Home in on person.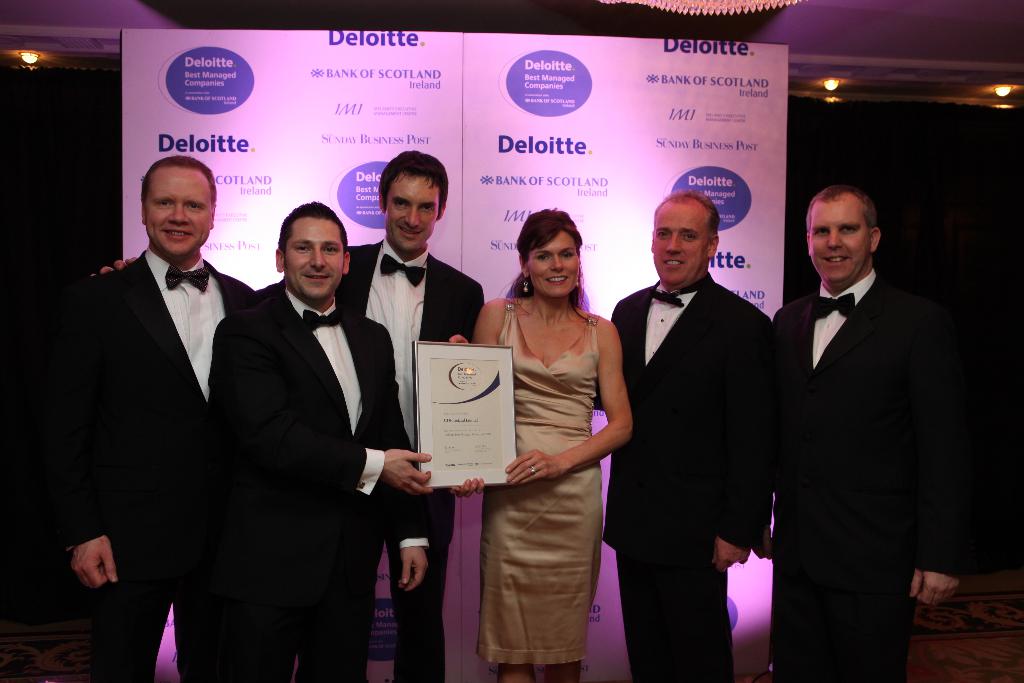
Homed in at 212:202:431:682.
